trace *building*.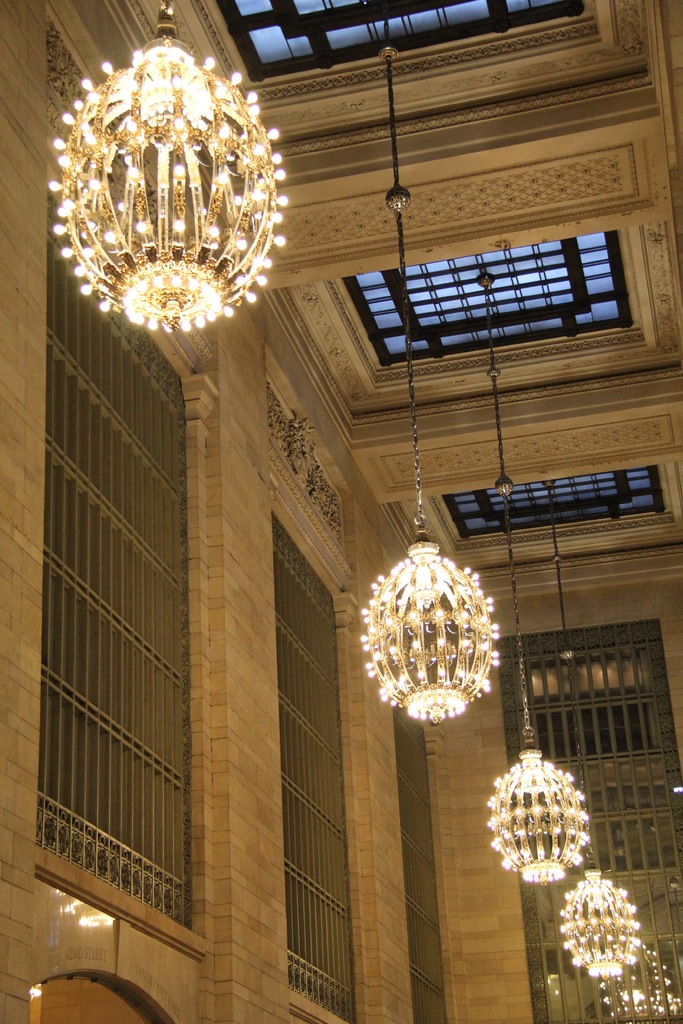
Traced to x1=0, y1=1, x2=682, y2=1023.
